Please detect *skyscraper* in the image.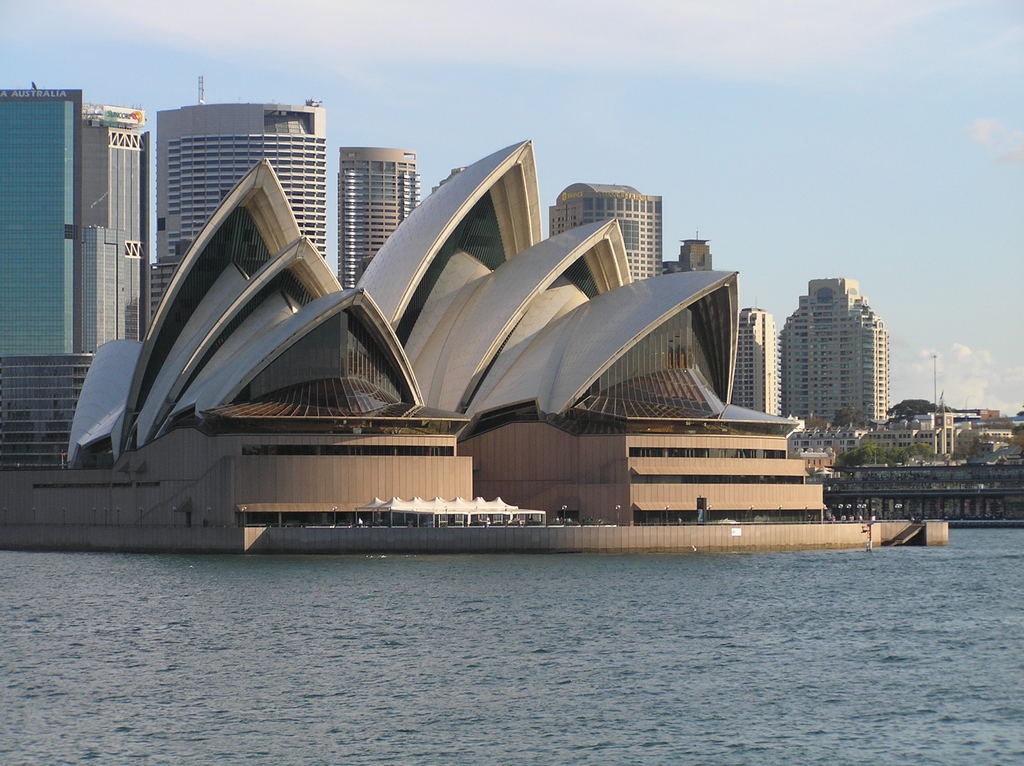
{"x1": 734, "y1": 291, "x2": 774, "y2": 419}.
